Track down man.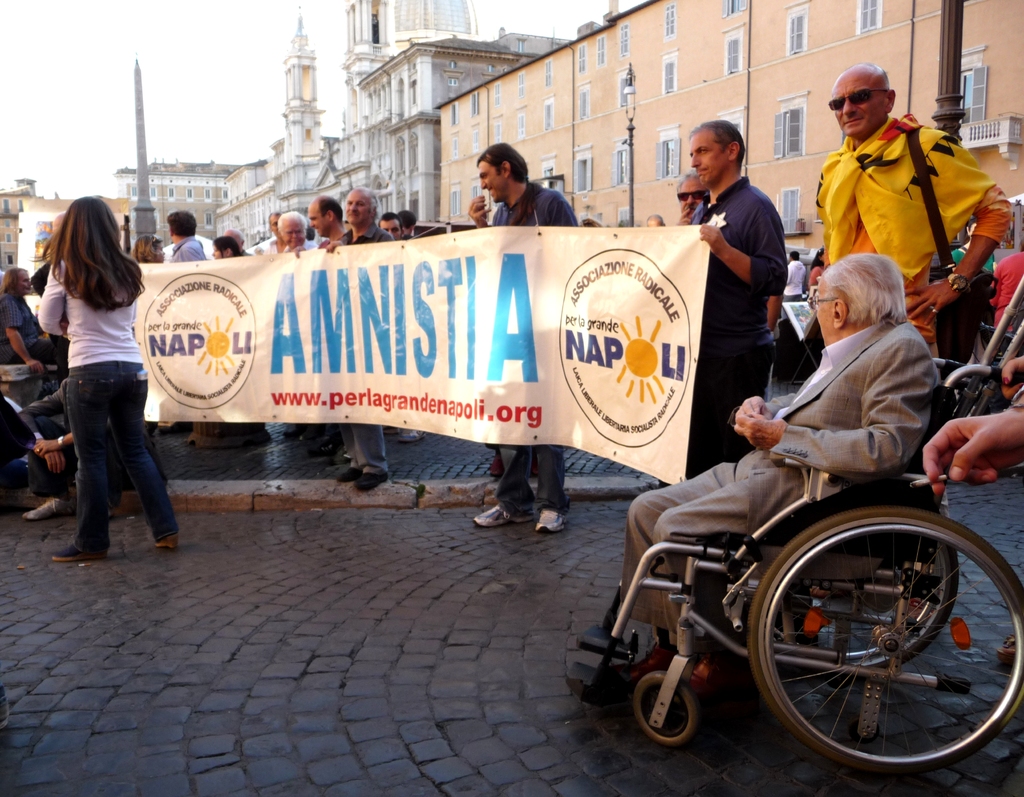
Tracked to [x1=0, y1=264, x2=69, y2=381].
